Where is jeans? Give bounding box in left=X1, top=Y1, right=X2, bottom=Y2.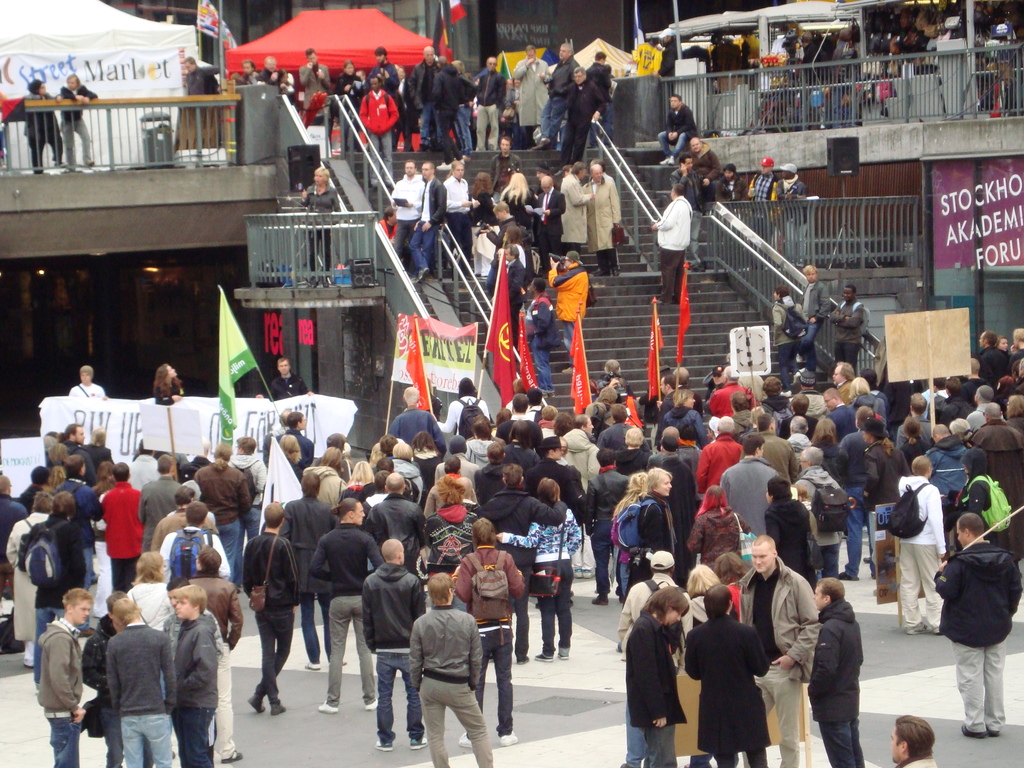
left=644, top=725, right=679, bottom=767.
